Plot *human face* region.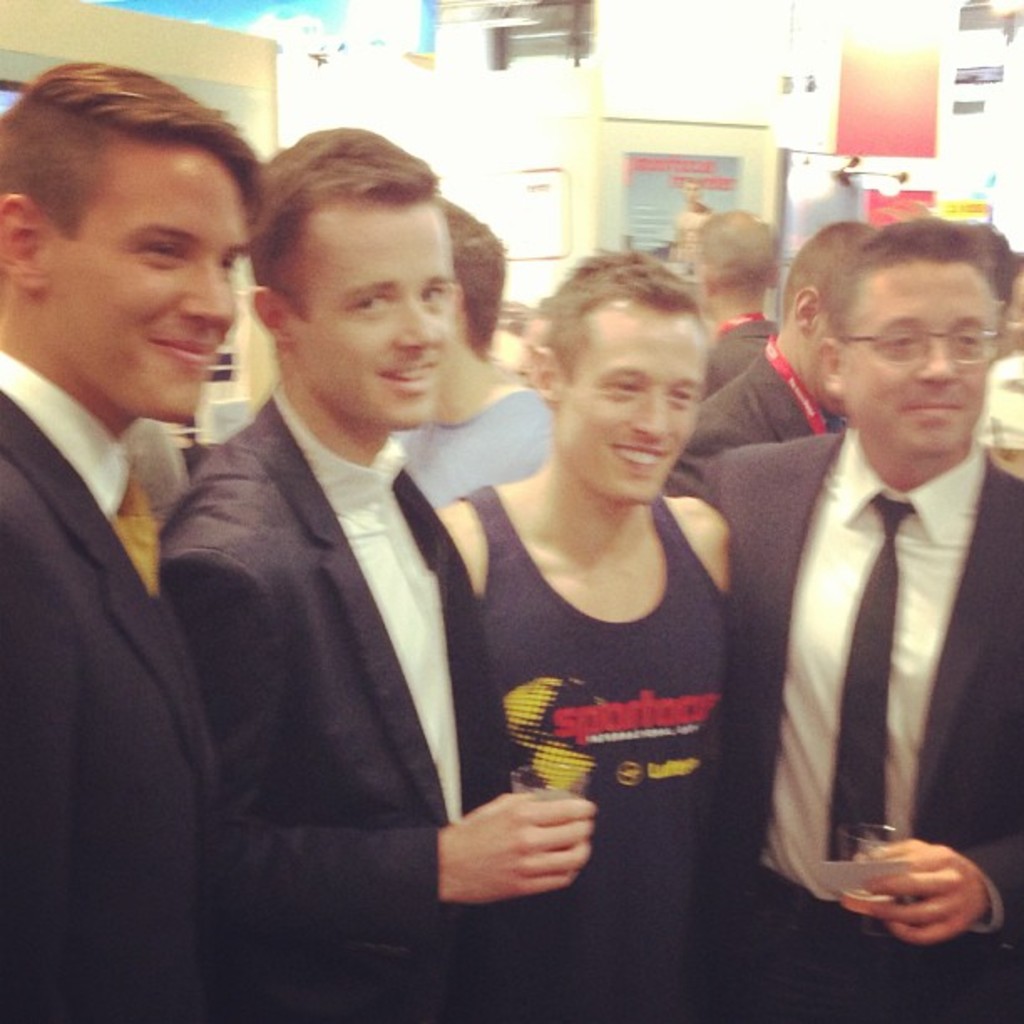
Plotted at bbox=(810, 258, 992, 453).
